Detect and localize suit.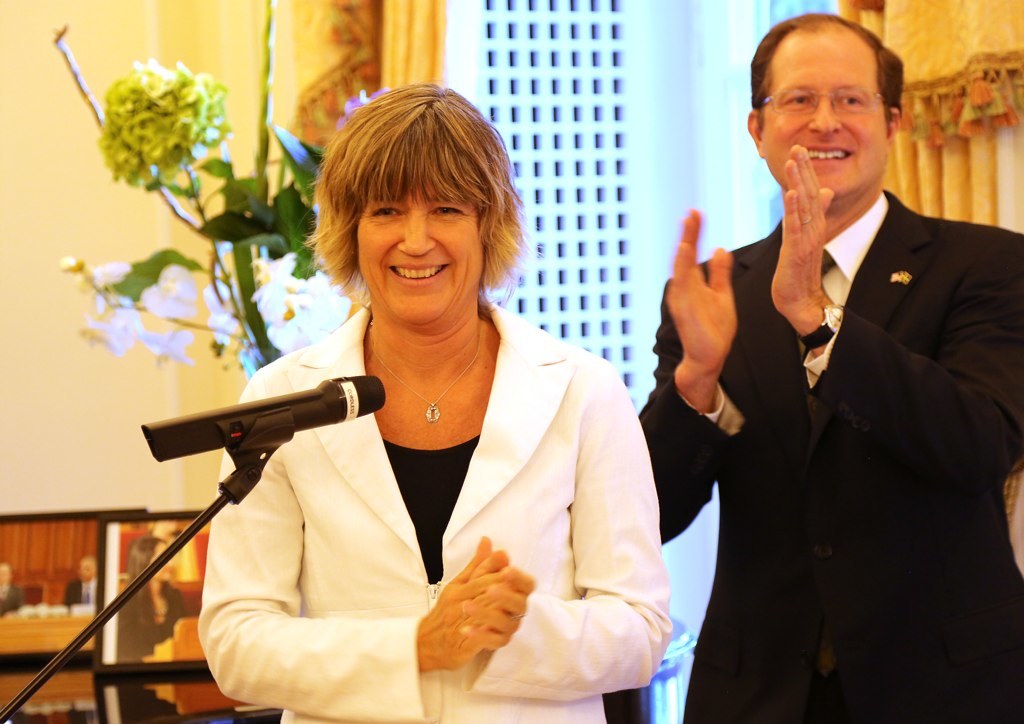
Localized at 190:302:667:723.
